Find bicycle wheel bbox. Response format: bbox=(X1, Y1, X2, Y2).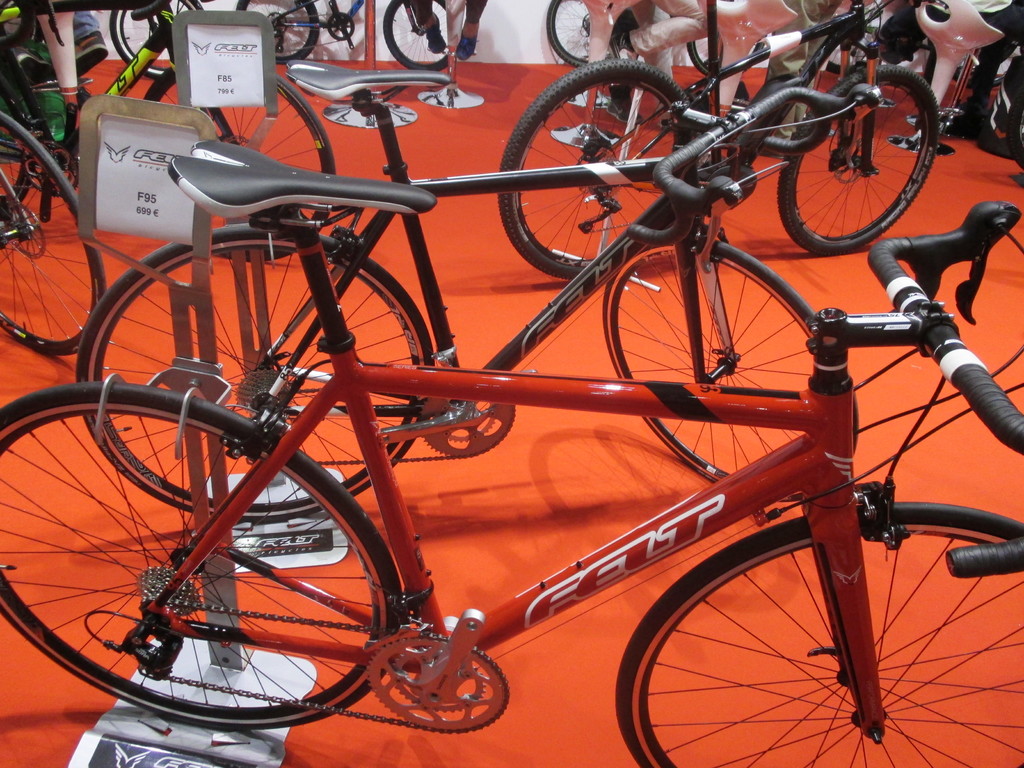
bbox=(383, 0, 454, 70).
